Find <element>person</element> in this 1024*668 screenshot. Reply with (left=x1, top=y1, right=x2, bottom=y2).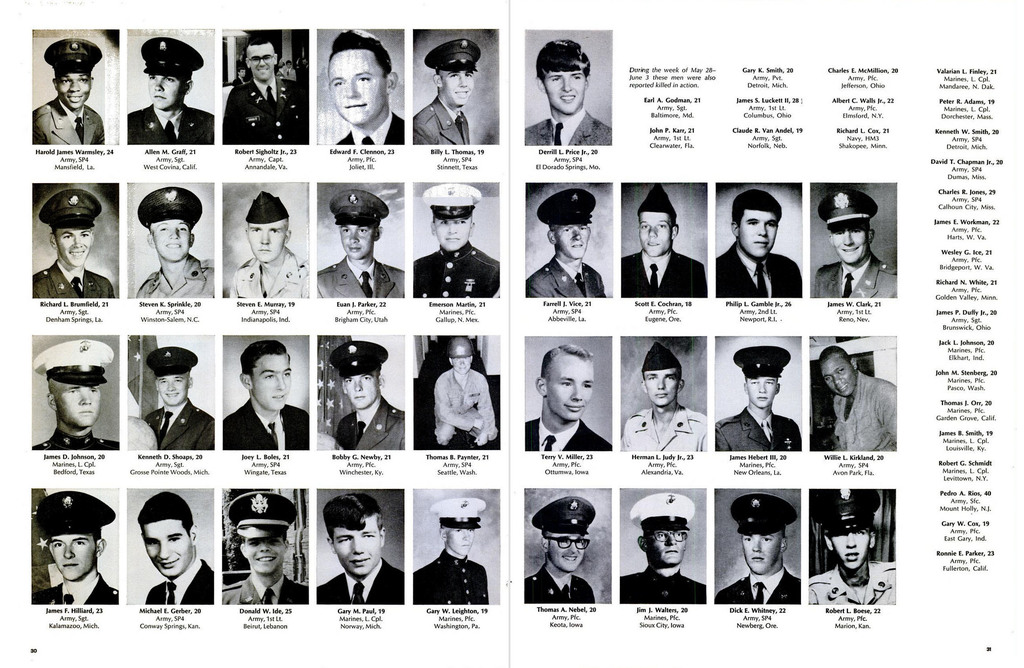
(left=234, top=190, right=310, bottom=301).
